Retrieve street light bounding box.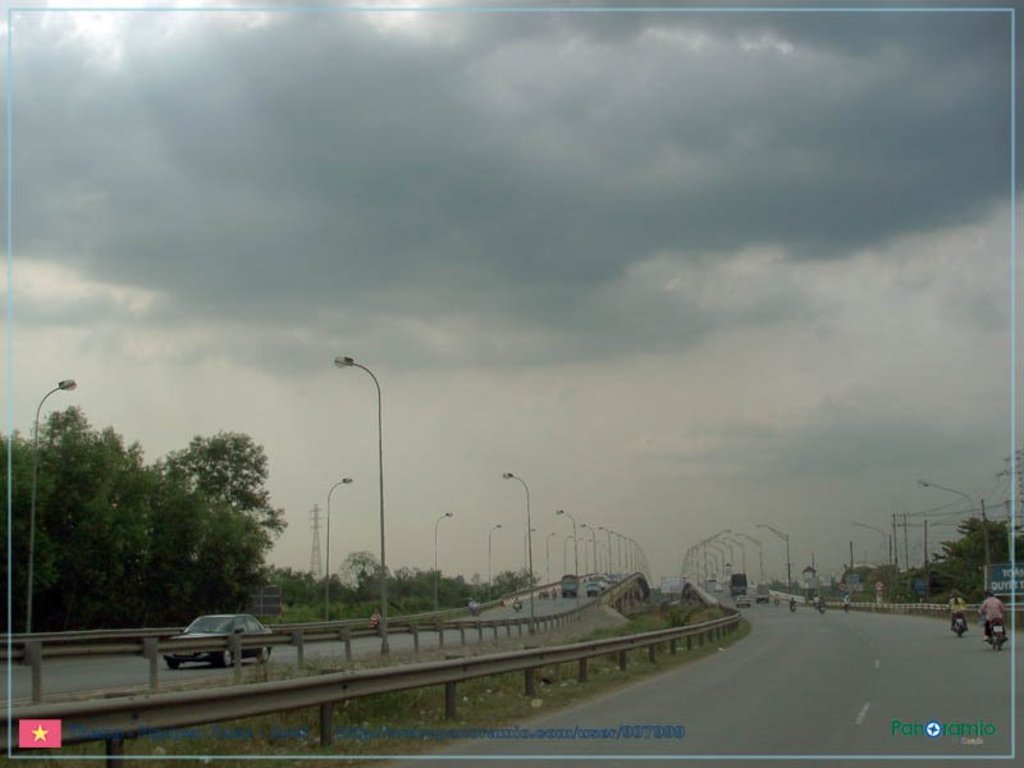
Bounding box: (left=548, top=529, right=553, bottom=582).
